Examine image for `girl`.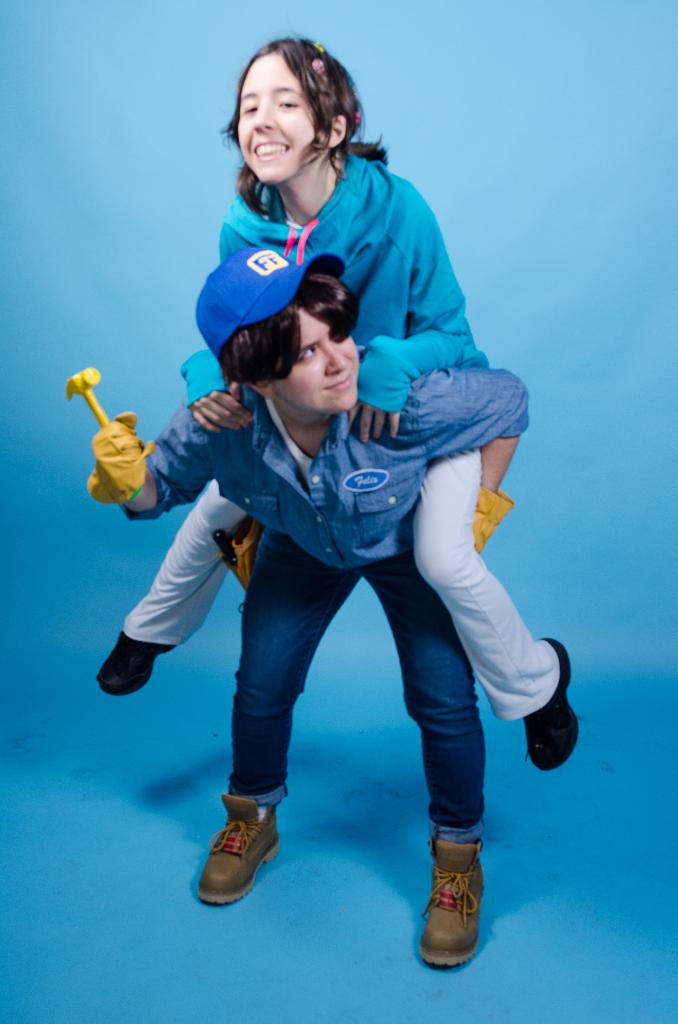
Examination result: x1=95, y1=29, x2=570, y2=776.
